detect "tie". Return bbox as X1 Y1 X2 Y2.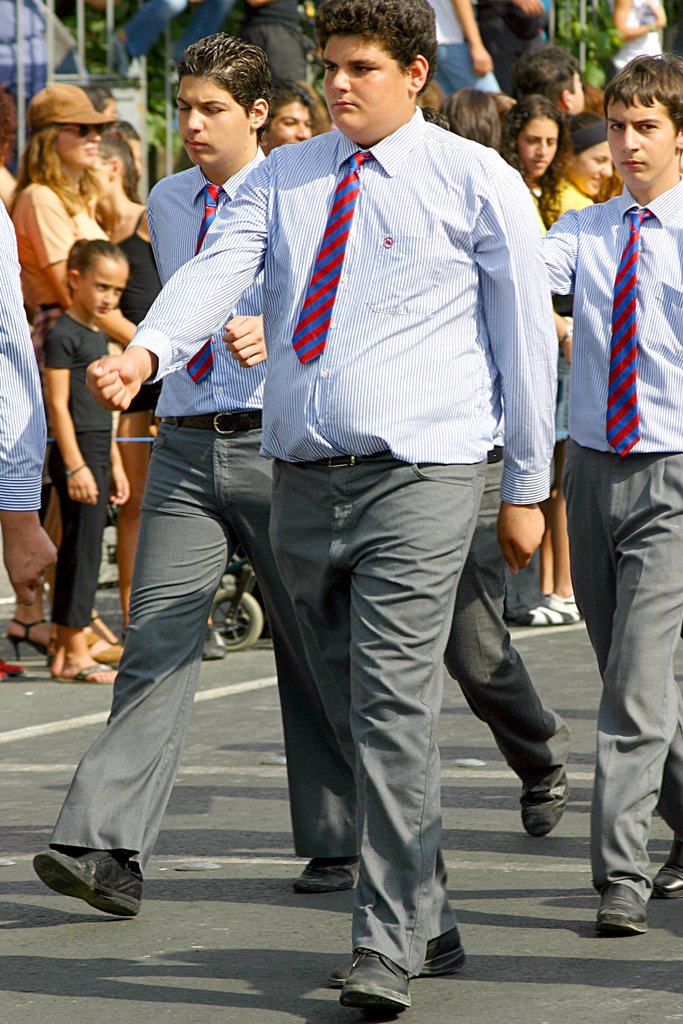
600 205 655 456.
